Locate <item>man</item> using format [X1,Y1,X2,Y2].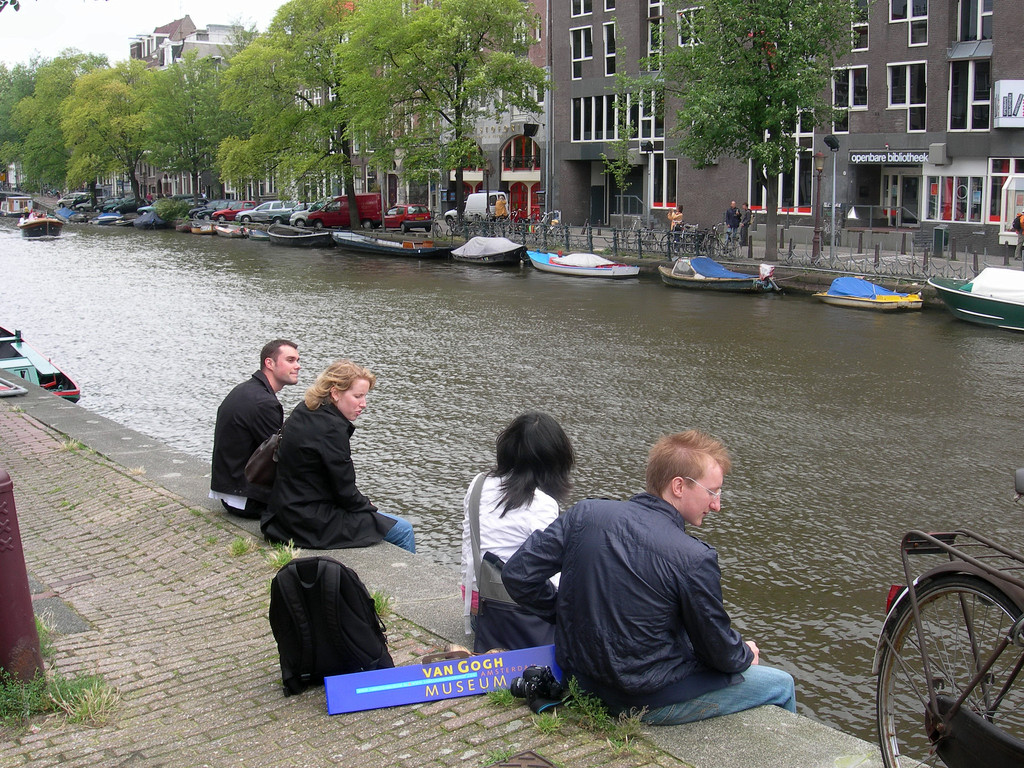
[545,438,799,733].
